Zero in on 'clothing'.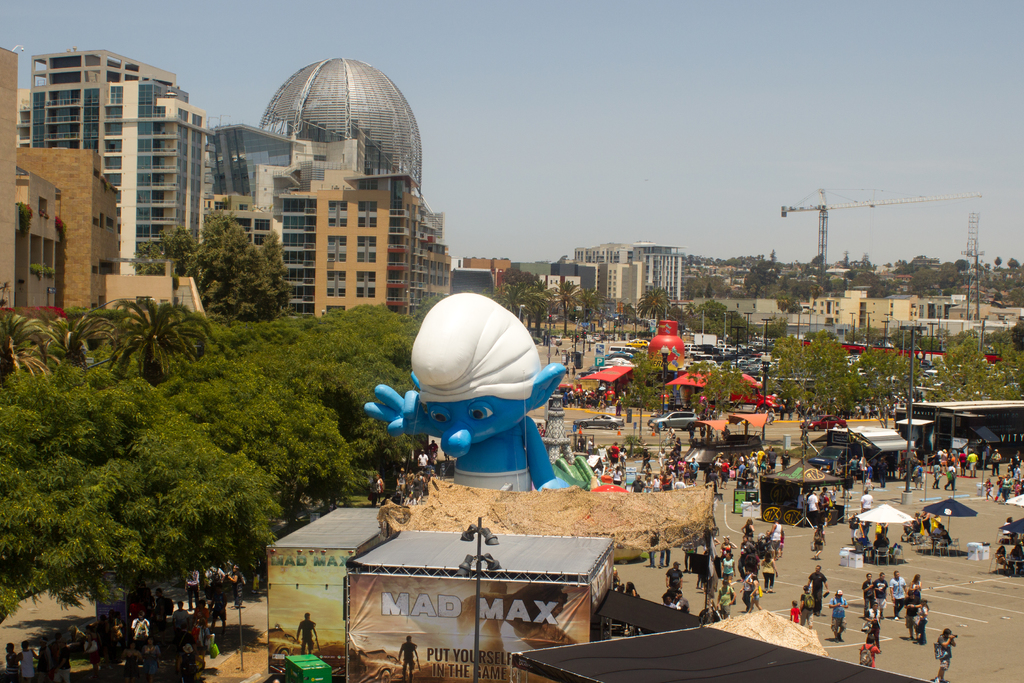
Zeroed in: 1010, 554, 1023, 575.
